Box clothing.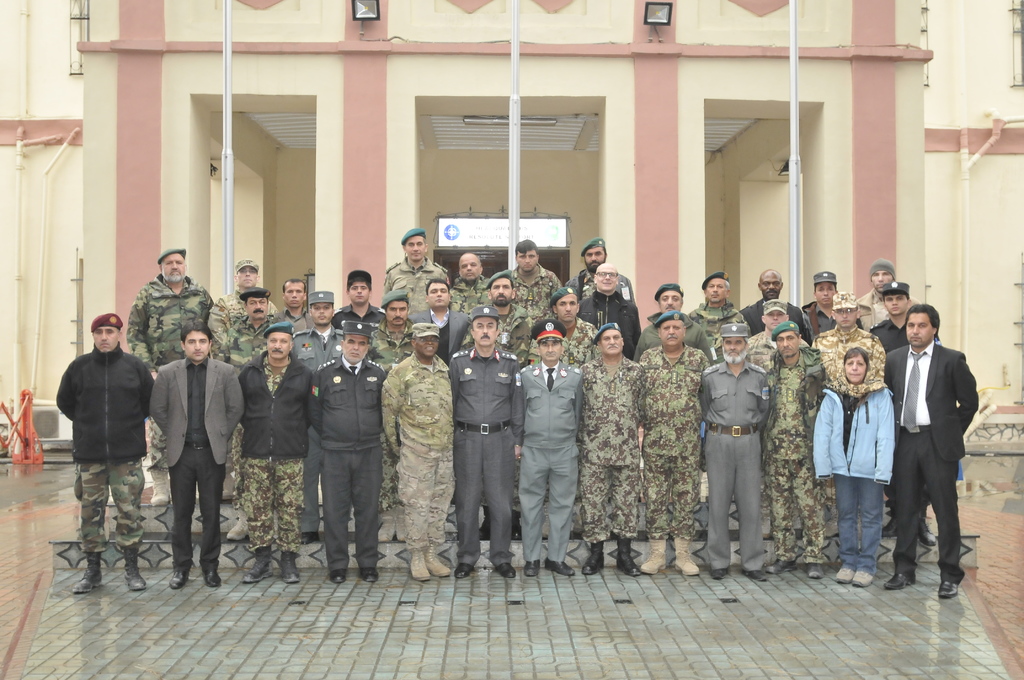
{"x1": 880, "y1": 339, "x2": 978, "y2": 572}.
